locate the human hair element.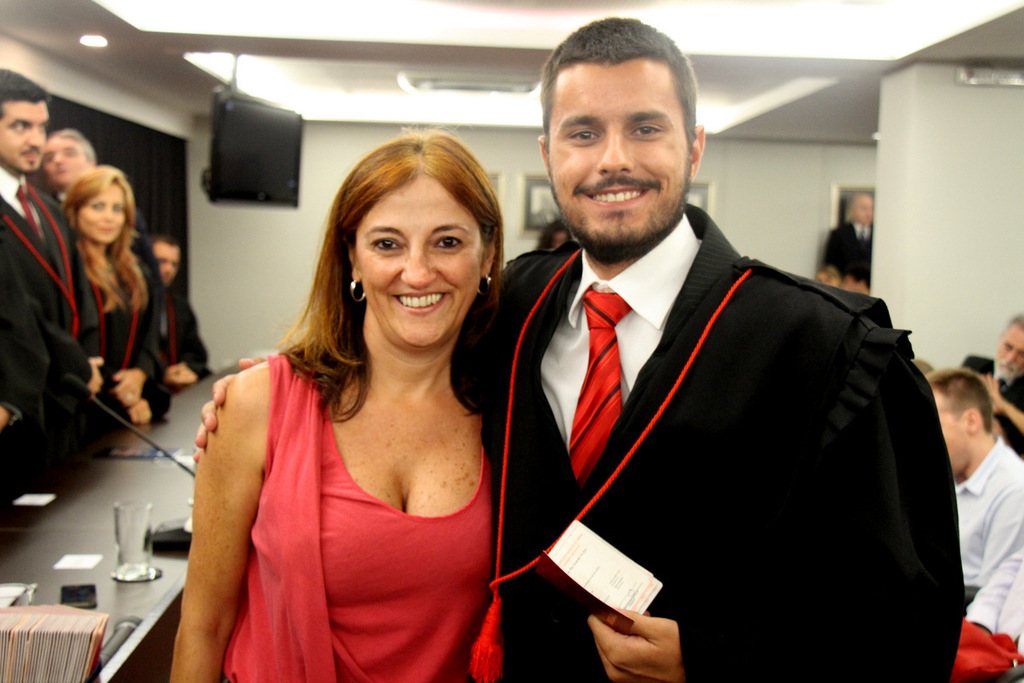
Element bbox: x1=300 y1=136 x2=502 y2=441.
